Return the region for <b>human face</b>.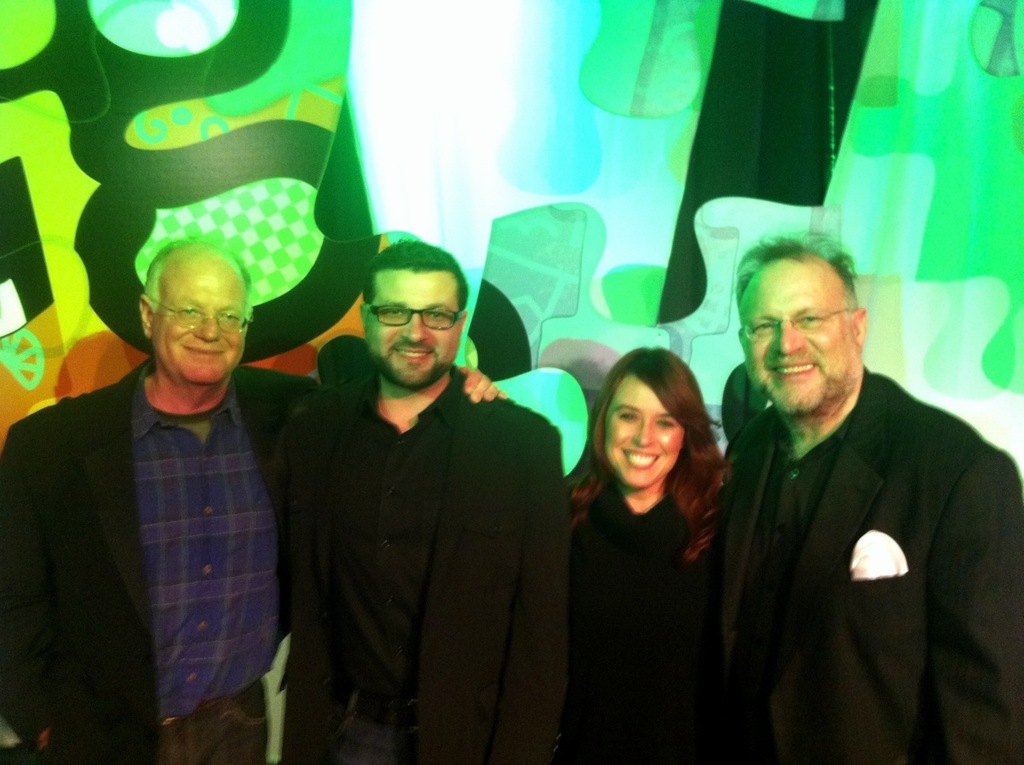
742/258/850/432.
